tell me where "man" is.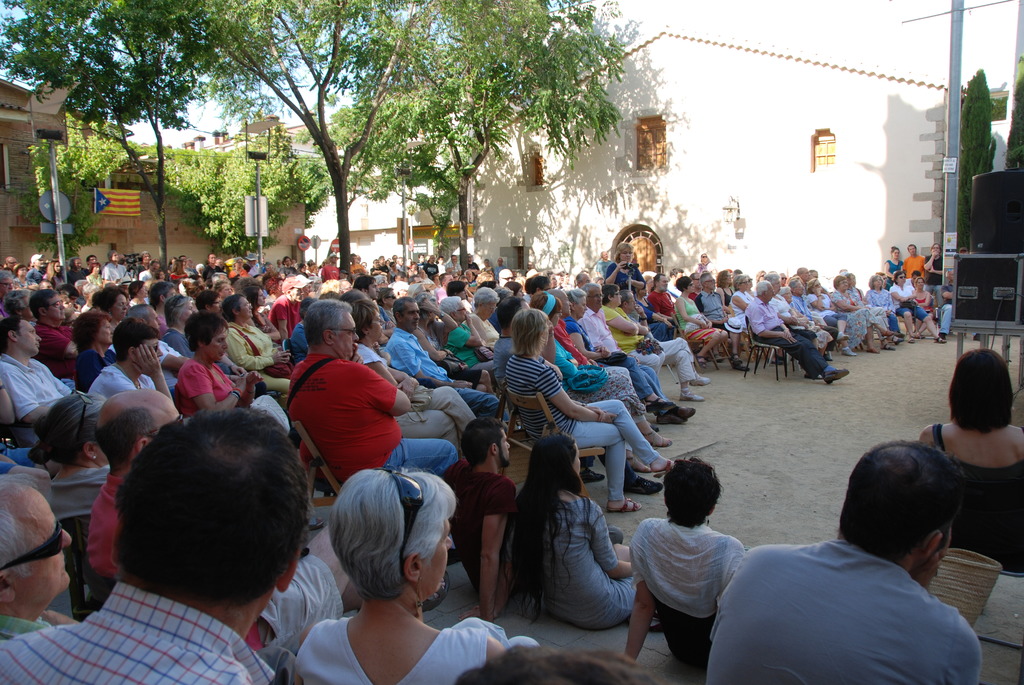
"man" is at (706,439,983,684).
